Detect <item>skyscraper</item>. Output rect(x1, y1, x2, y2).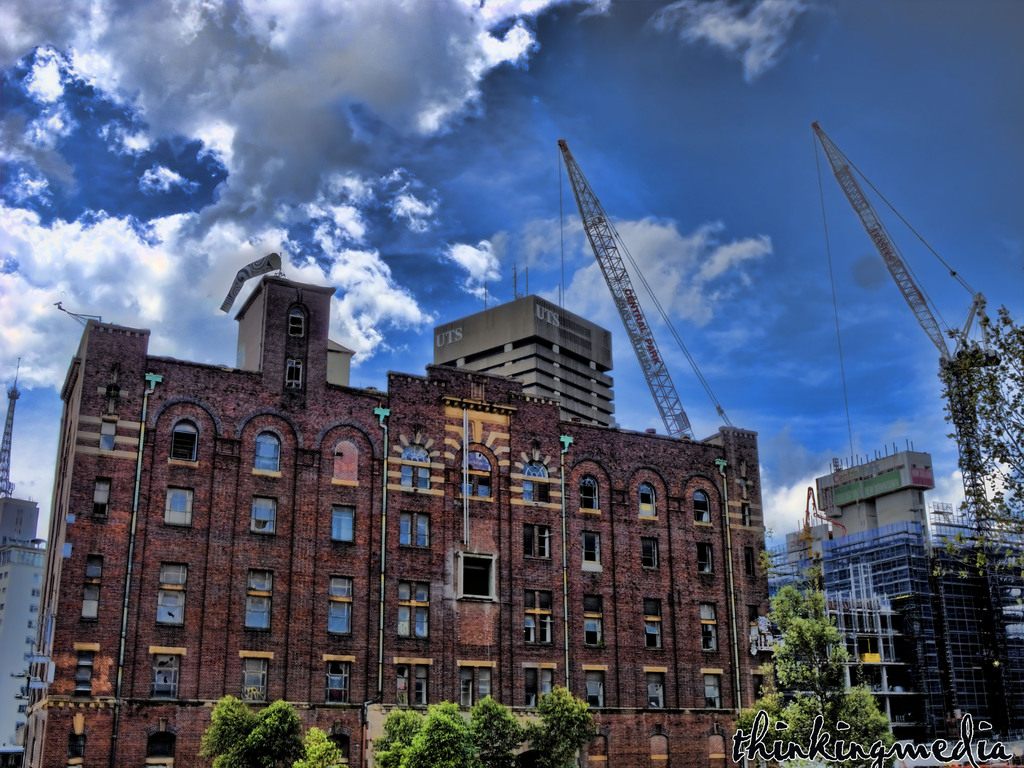
rect(430, 298, 618, 433).
